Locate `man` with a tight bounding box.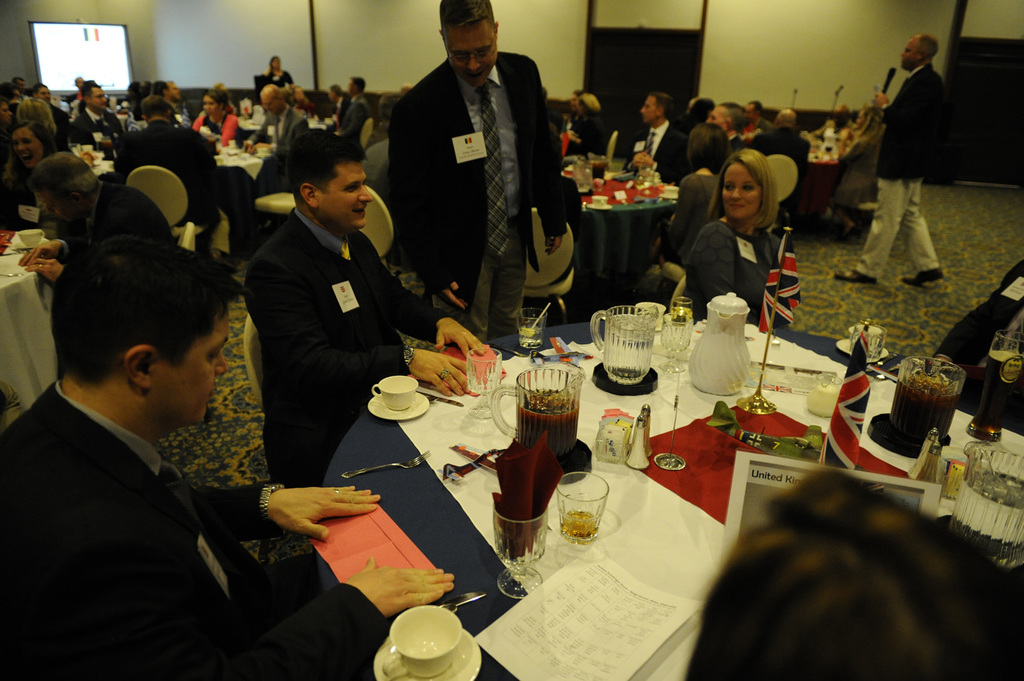
crop(833, 33, 938, 288).
